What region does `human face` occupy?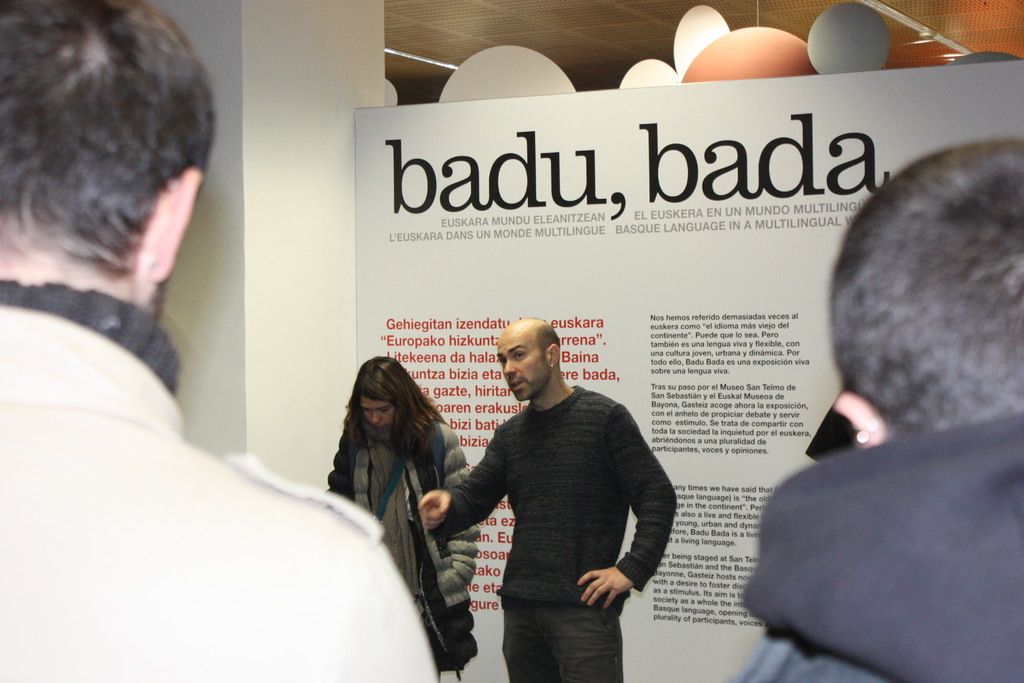
[360,394,396,425].
